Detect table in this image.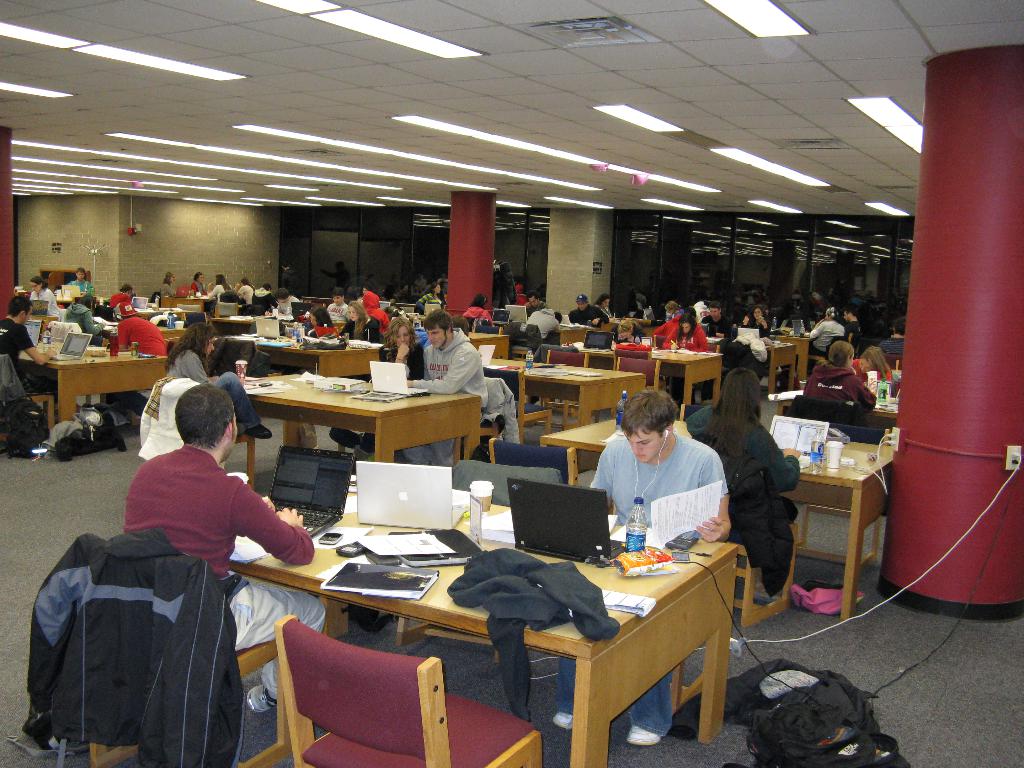
Detection: (535, 414, 902, 623).
